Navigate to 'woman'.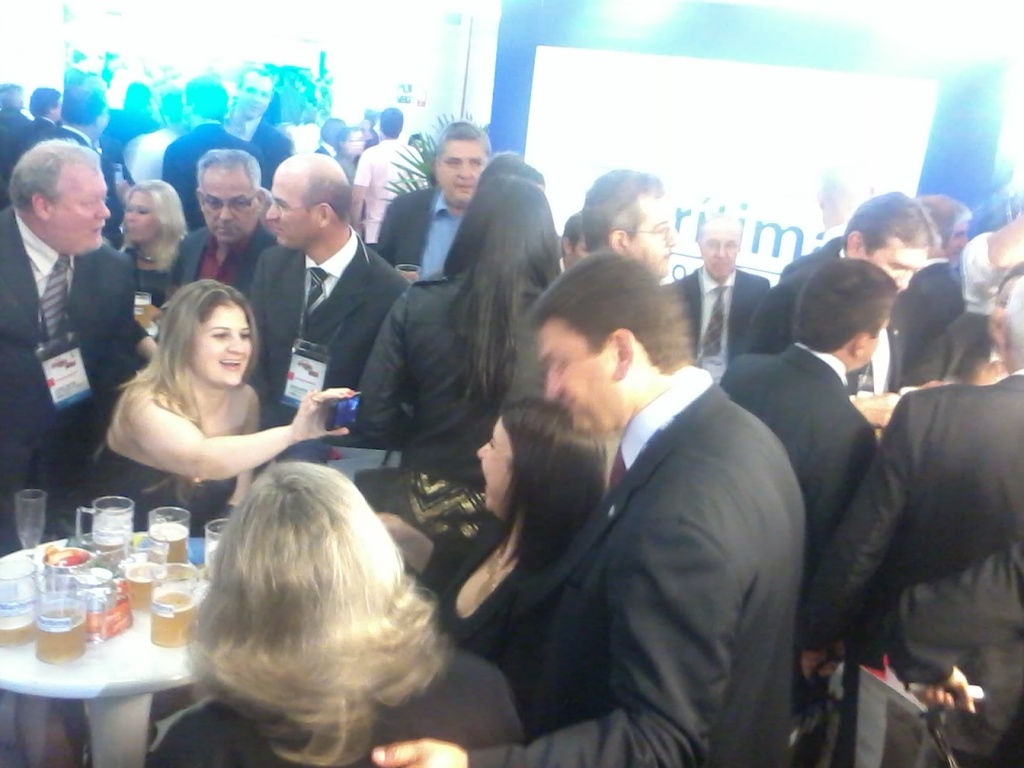
Navigation target: [111,173,189,367].
